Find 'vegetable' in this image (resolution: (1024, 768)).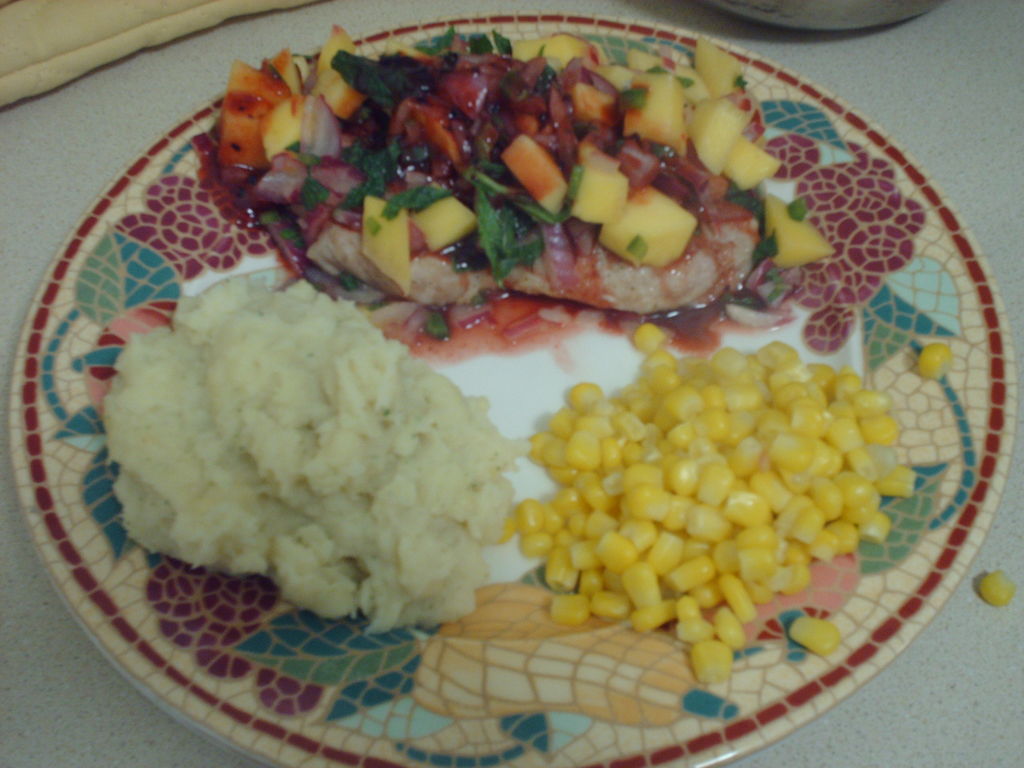
bbox=[912, 344, 961, 379].
